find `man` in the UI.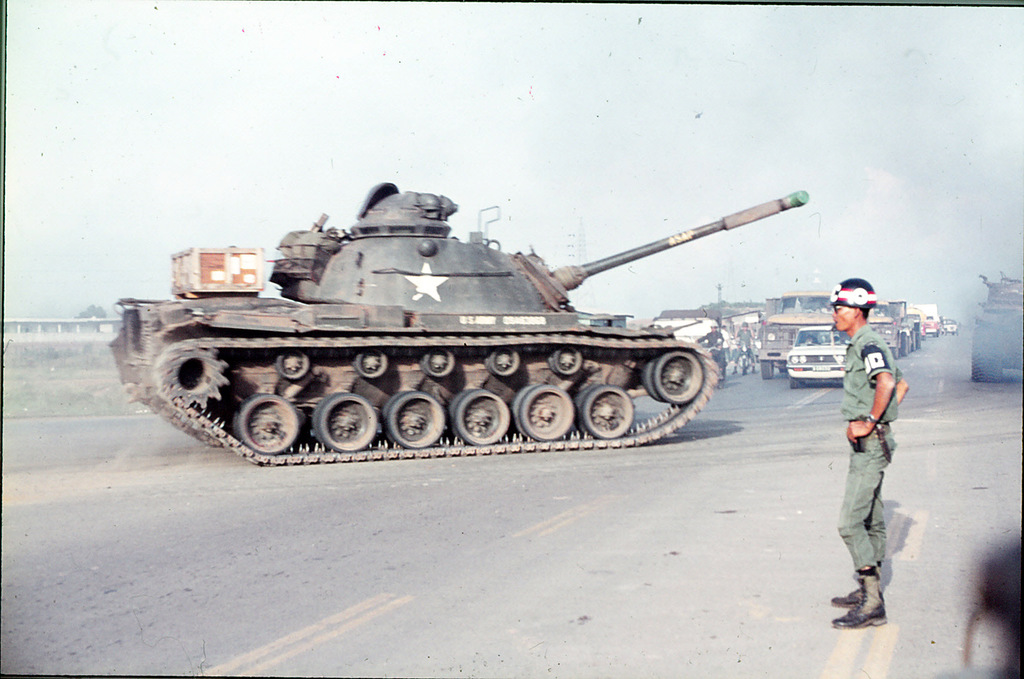
UI element at l=708, t=324, r=728, b=384.
